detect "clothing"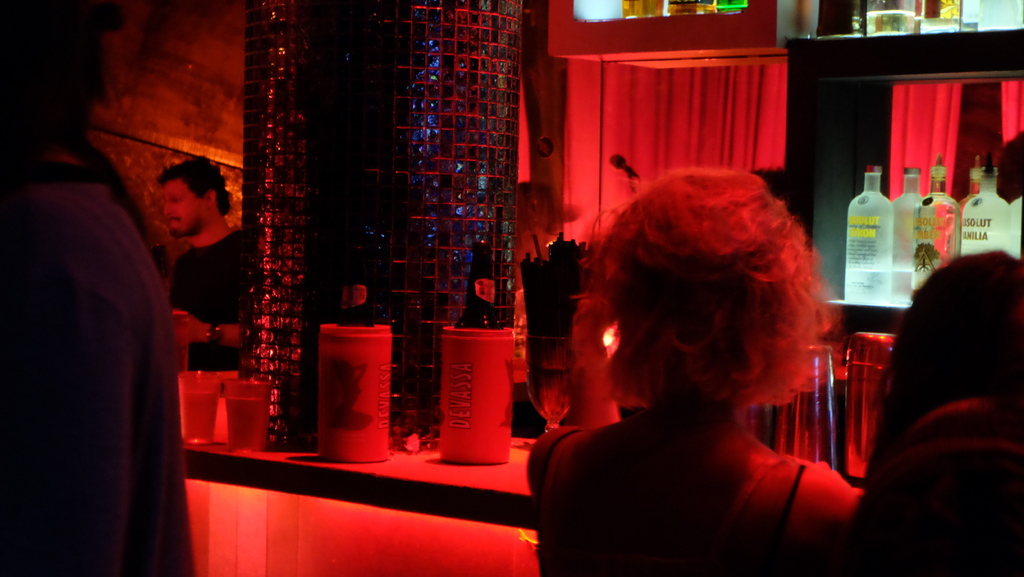
Rect(847, 246, 1023, 543)
